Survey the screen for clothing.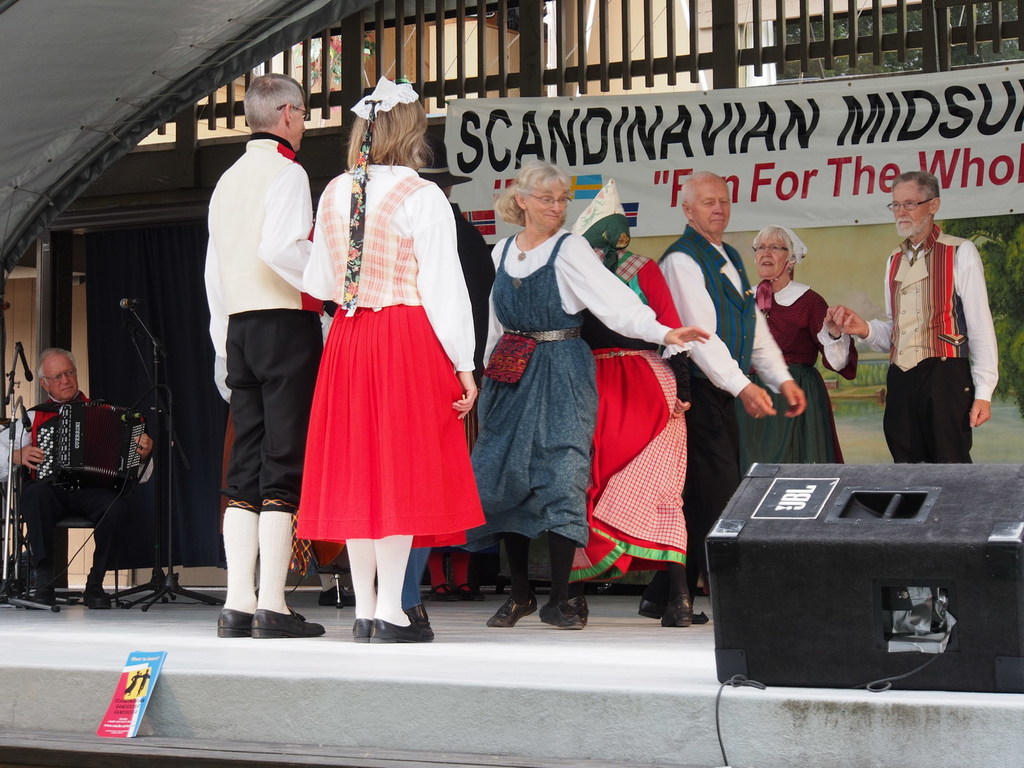
Survey found: [465,217,669,594].
